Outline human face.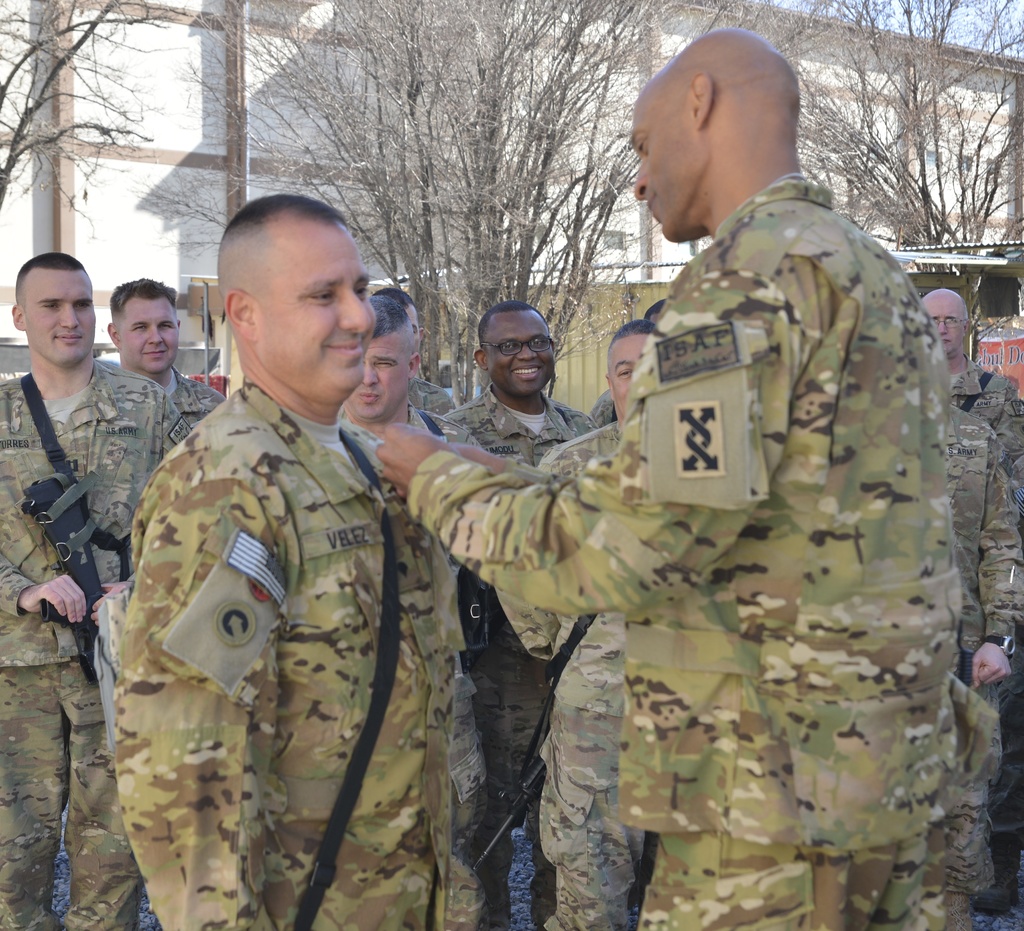
Outline: 119/301/178/368.
